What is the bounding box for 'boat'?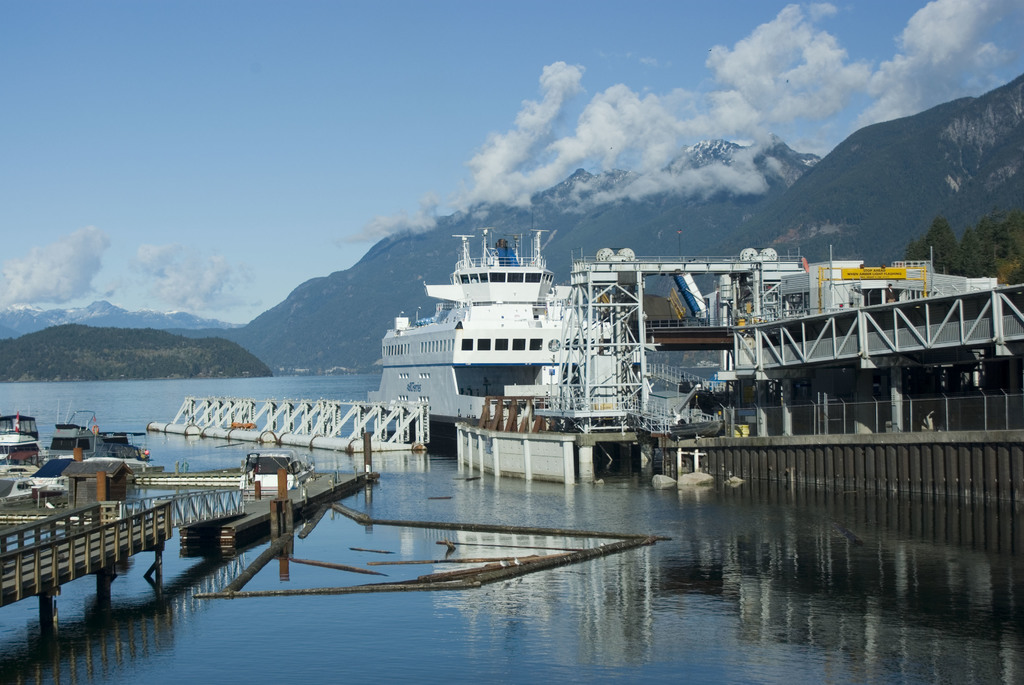
{"x1": 0, "y1": 404, "x2": 39, "y2": 483}.
